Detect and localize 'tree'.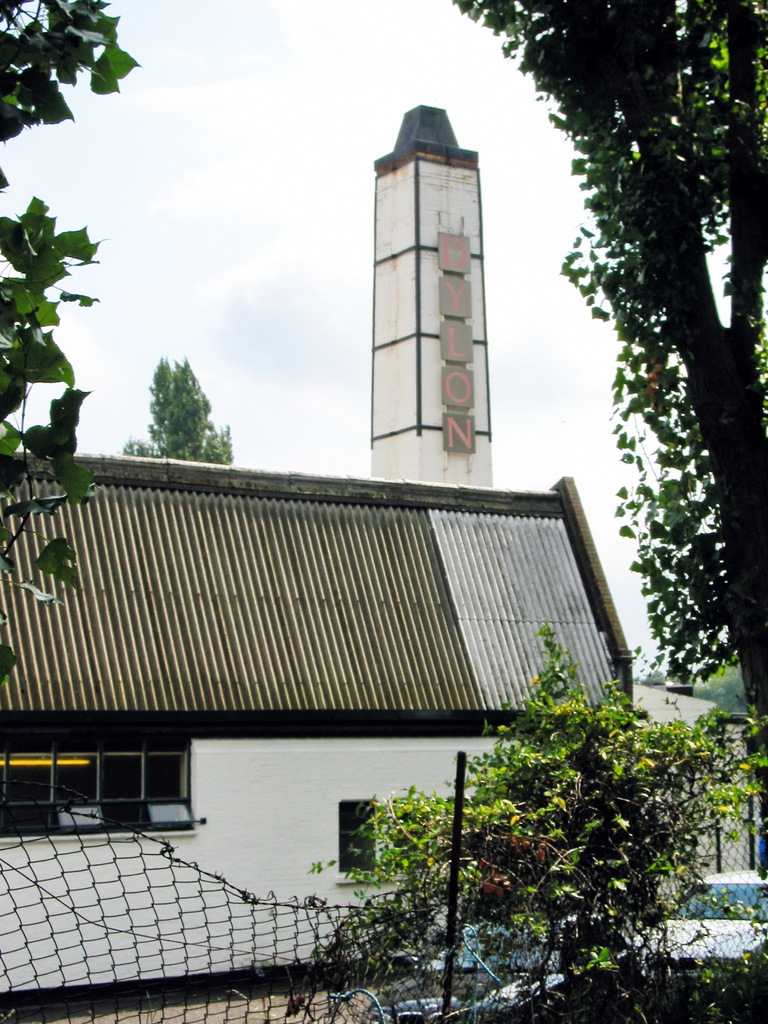
Localized at BBox(0, 0, 143, 696).
